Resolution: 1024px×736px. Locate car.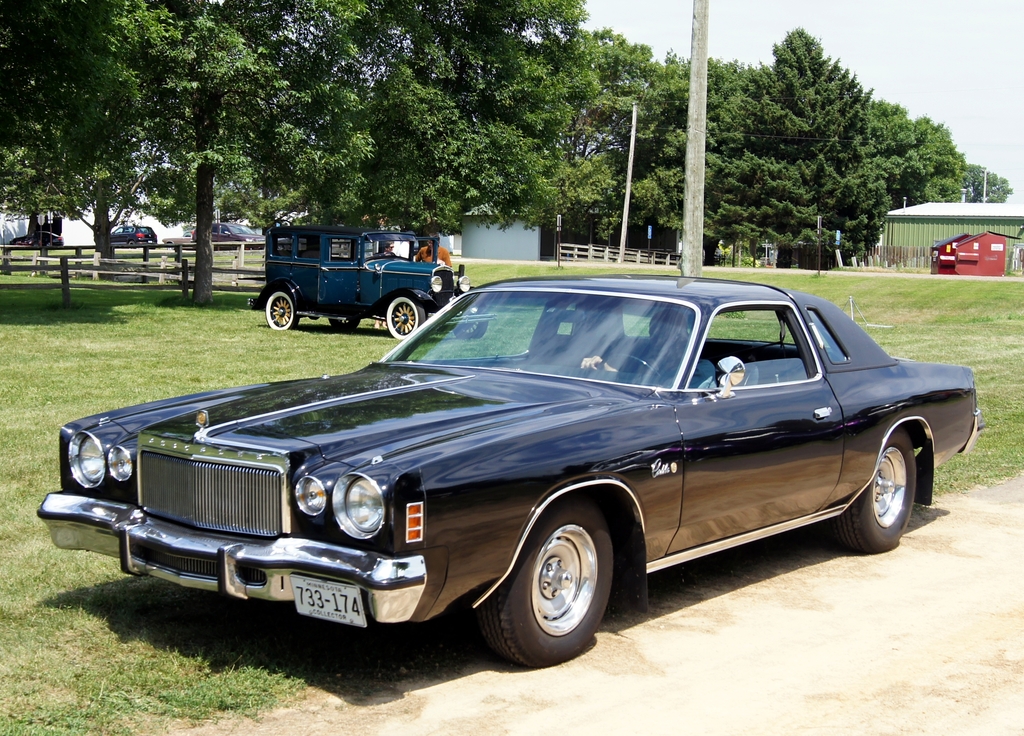
bbox=(6, 228, 63, 250).
